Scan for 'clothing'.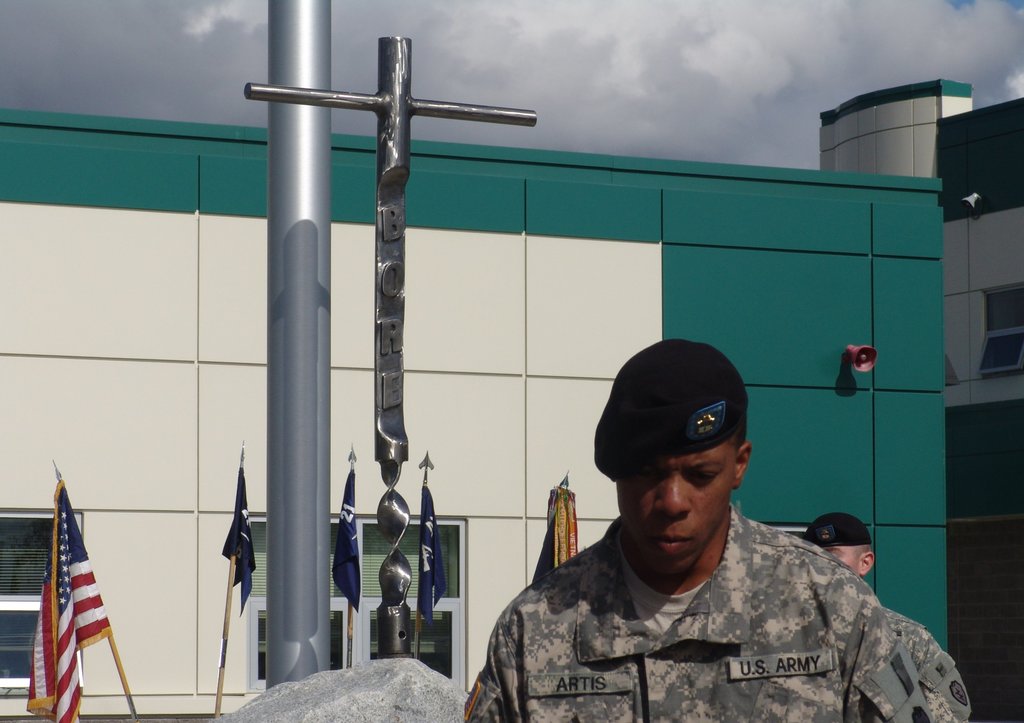
Scan result: 472,450,973,722.
